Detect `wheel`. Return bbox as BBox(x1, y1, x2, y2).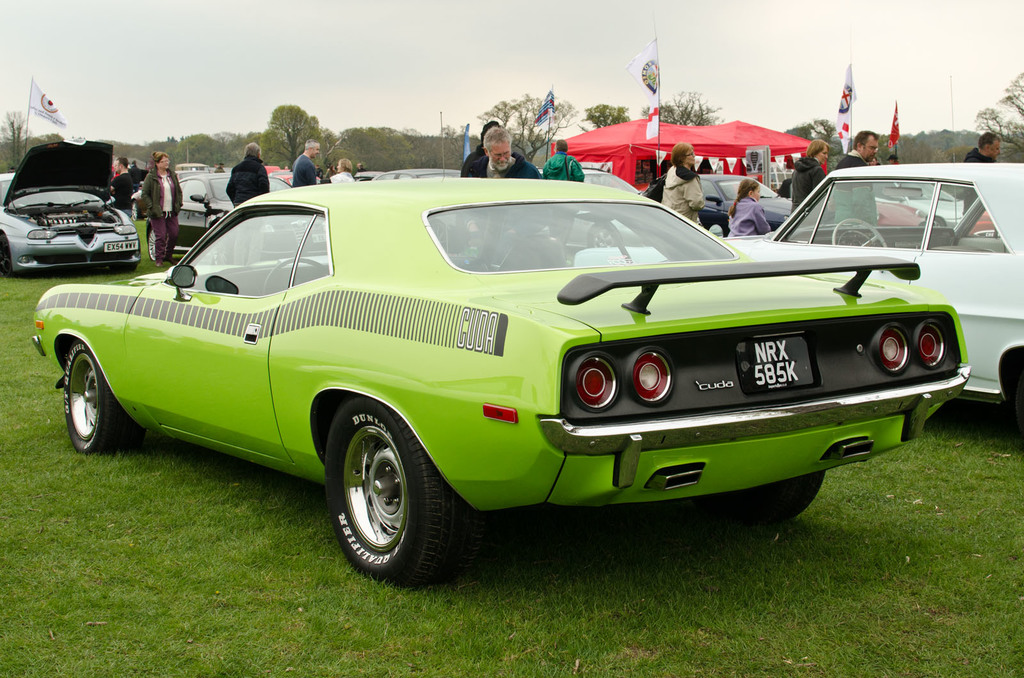
BBox(321, 394, 465, 584).
